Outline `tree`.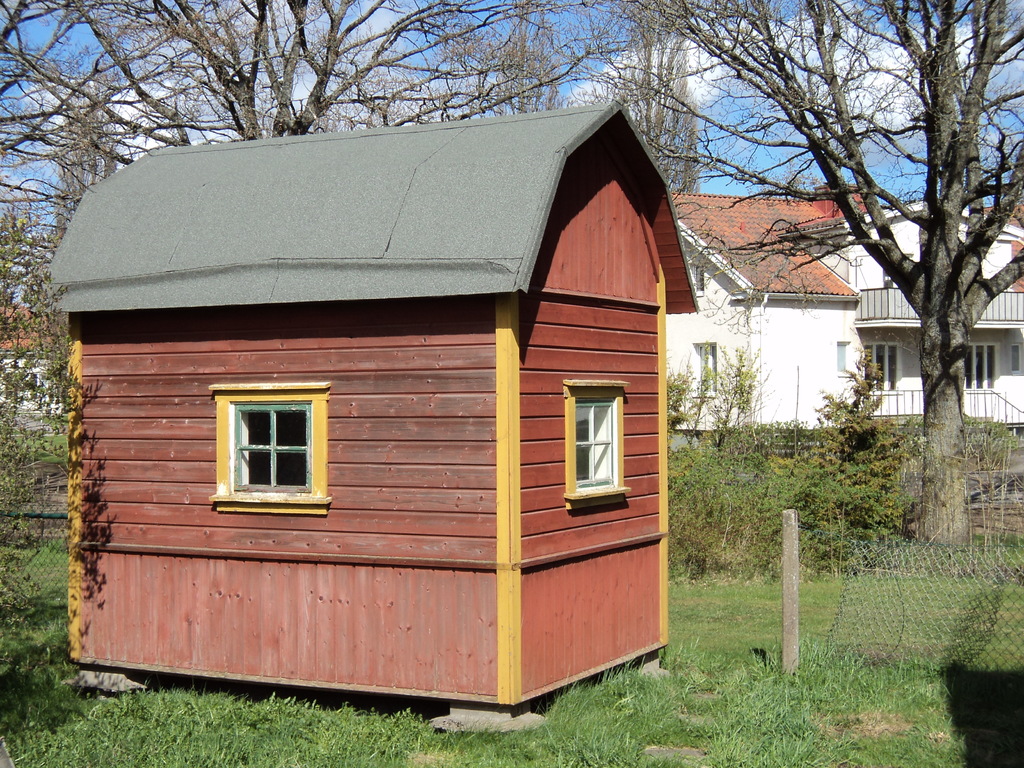
Outline: 778:352:920:559.
